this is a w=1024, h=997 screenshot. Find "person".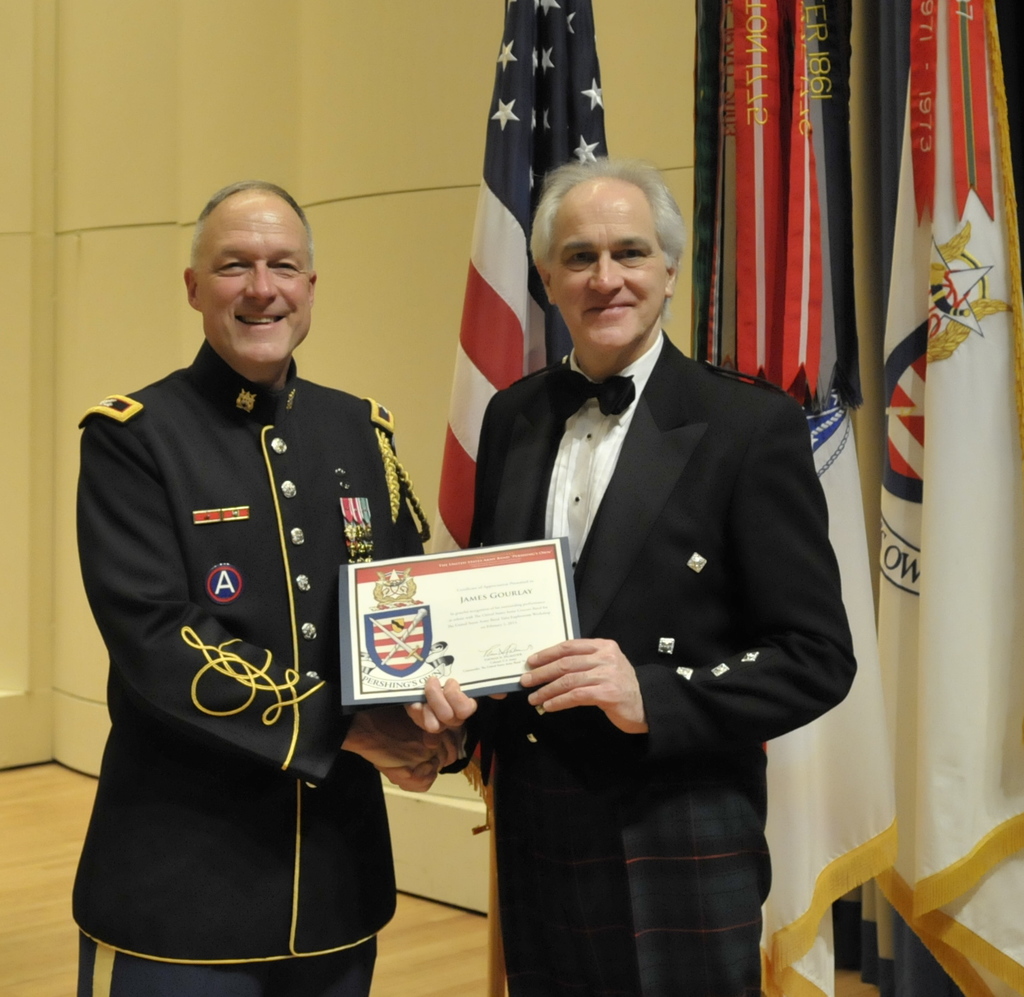
Bounding box: Rect(71, 176, 429, 996).
